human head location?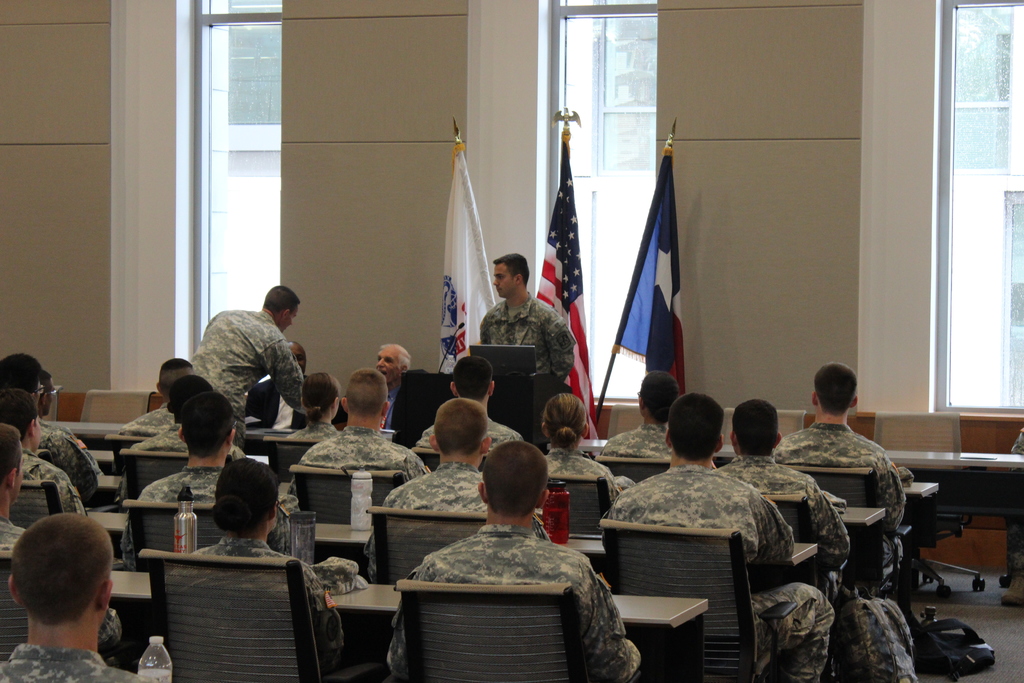
bbox=[1, 358, 41, 413]
